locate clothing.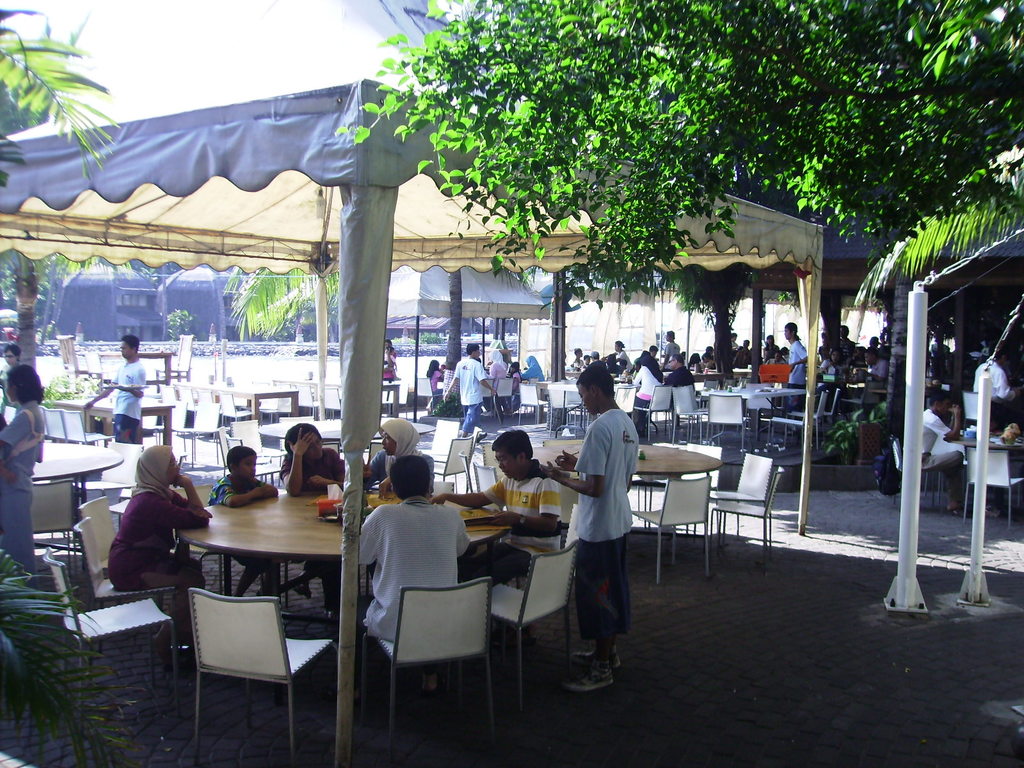
Bounding box: <region>212, 474, 271, 565</region>.
